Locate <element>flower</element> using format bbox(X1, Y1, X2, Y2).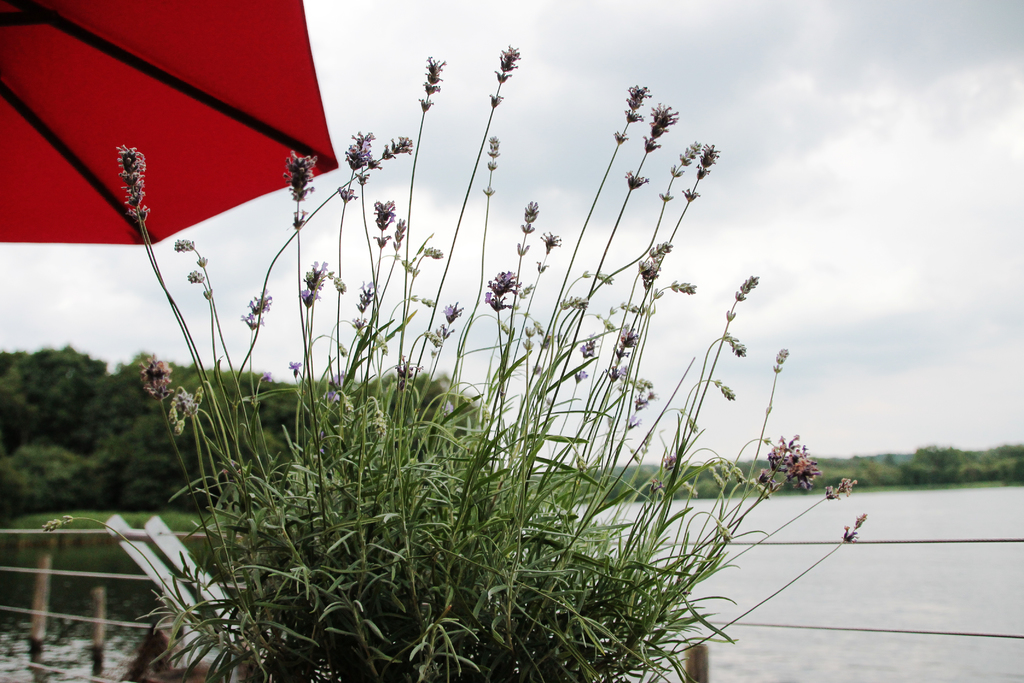
bbox(353, 278, 376, 309).
